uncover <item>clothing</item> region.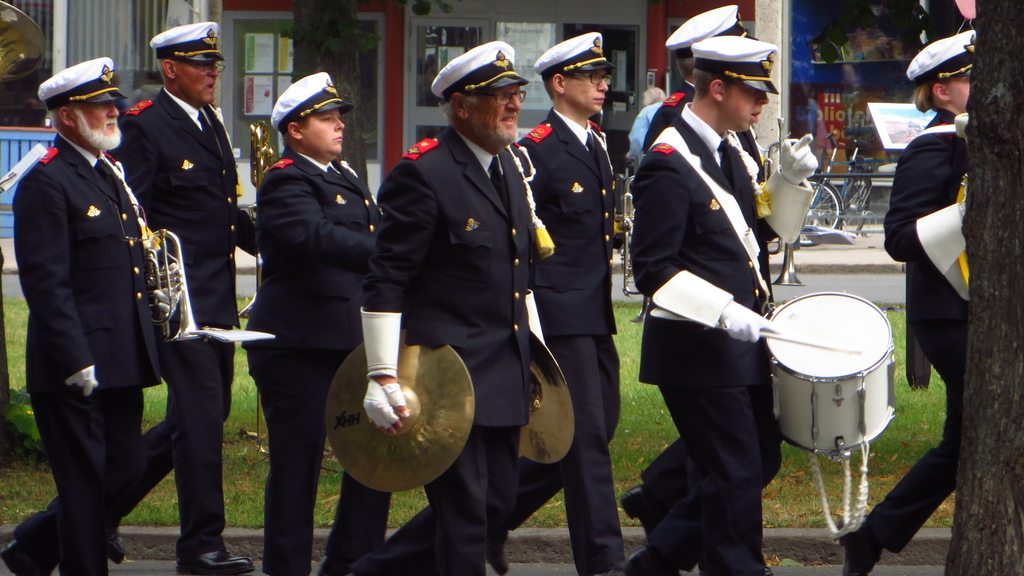
Uncovered: detection(632, 43, 802, 562).
